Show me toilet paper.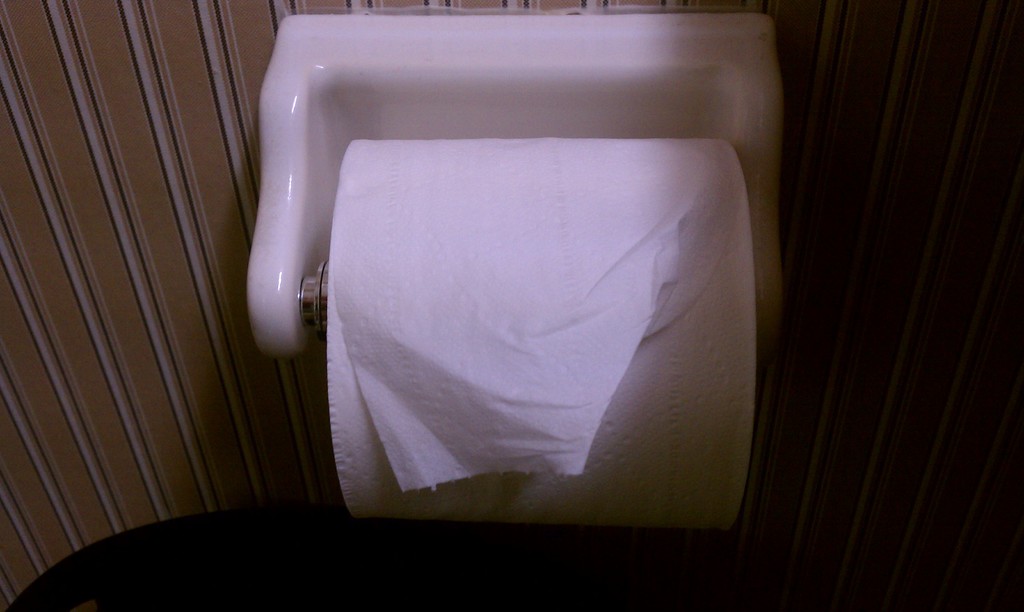
toilet paper is here: [x1=319, y1=133, x2=761, y2=535].
